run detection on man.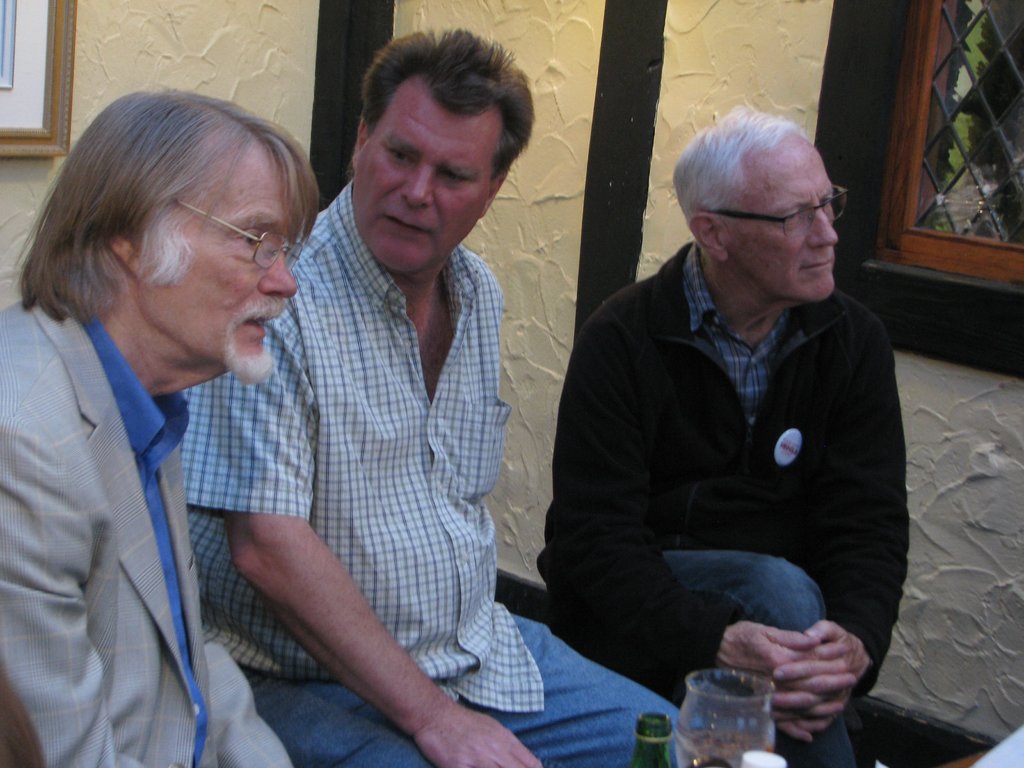
Result: region(0, 86, 324, 767).
